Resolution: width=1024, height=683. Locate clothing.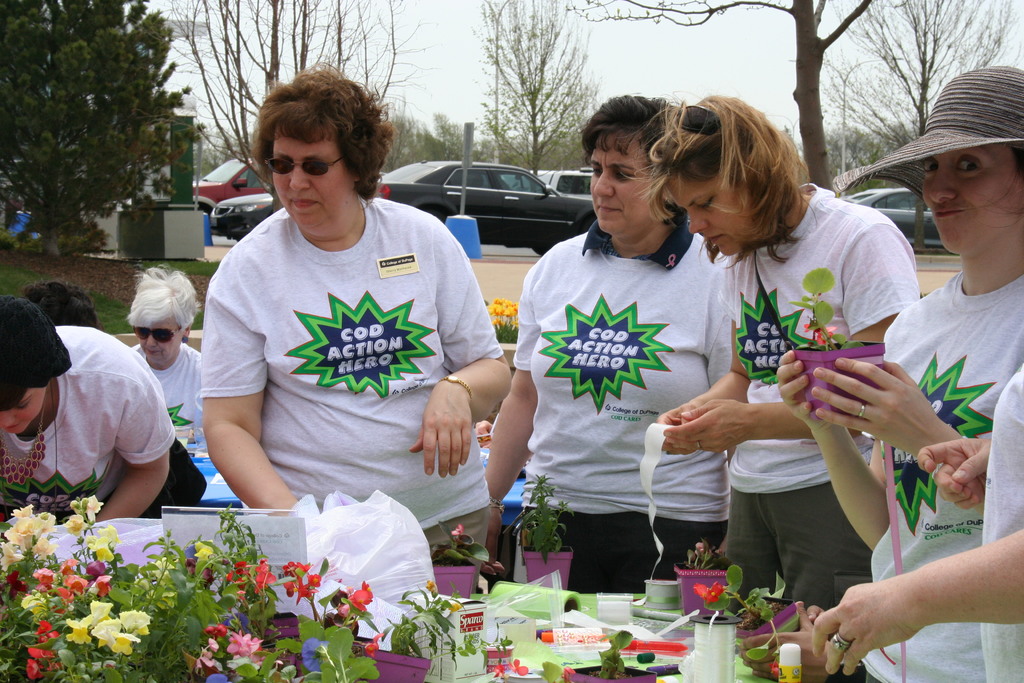
[x1=188, y1=170, x2=487, y2=541].
